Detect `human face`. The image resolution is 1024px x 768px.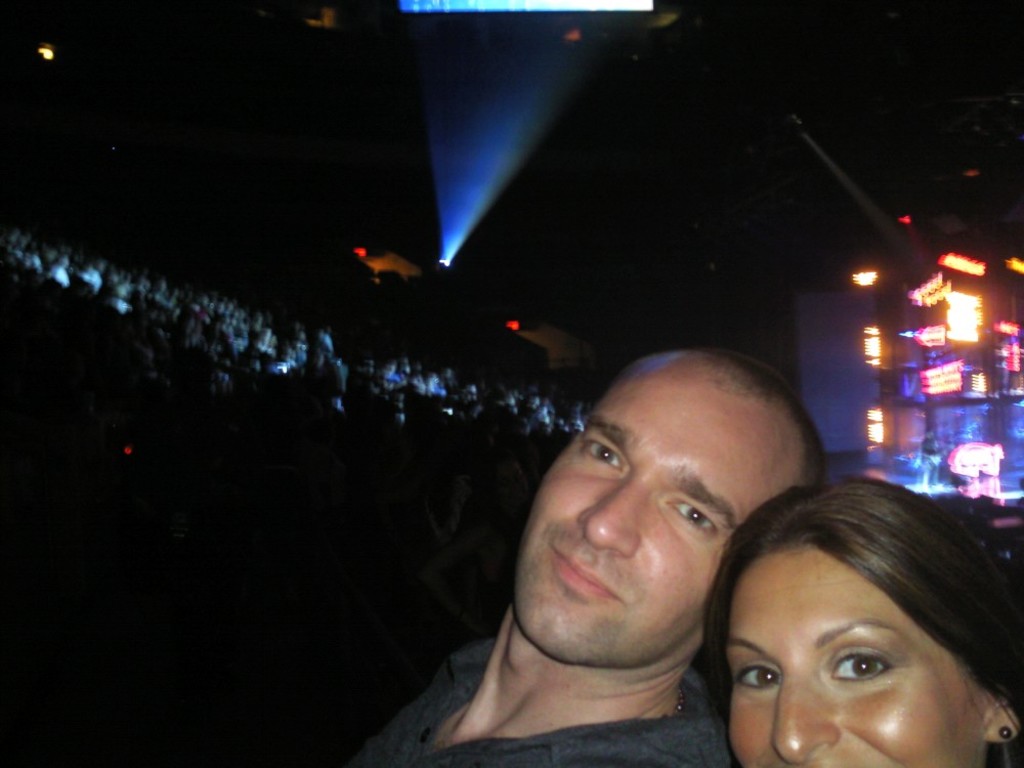
(left=515, top=346, right=814, bottom=660).
